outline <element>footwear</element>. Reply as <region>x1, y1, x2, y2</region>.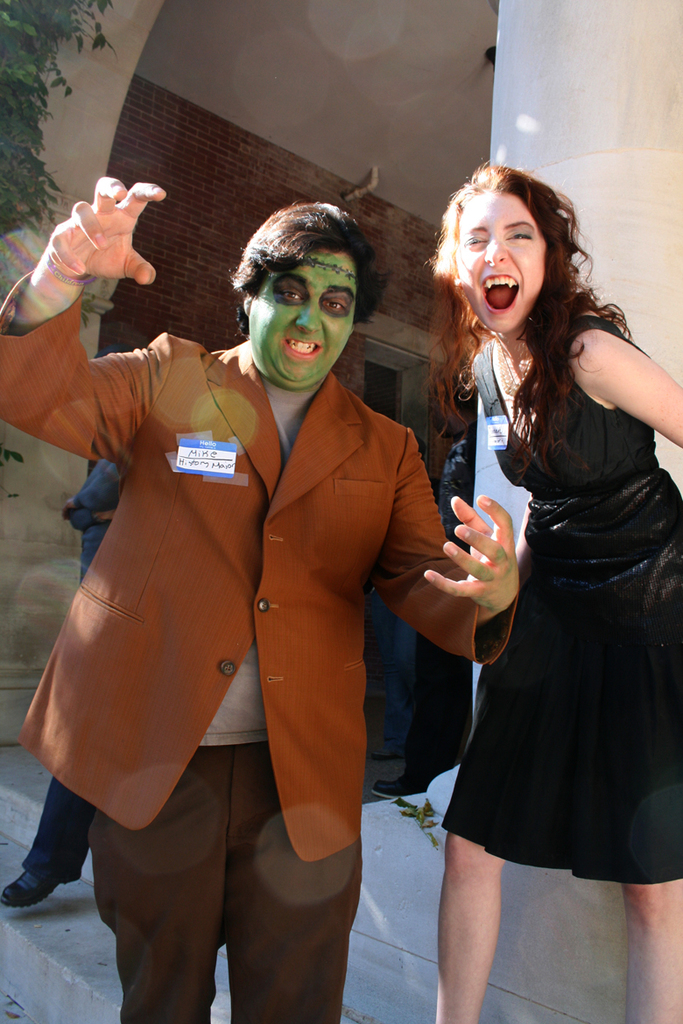
<region>0, 865, 73, 914</region>.
